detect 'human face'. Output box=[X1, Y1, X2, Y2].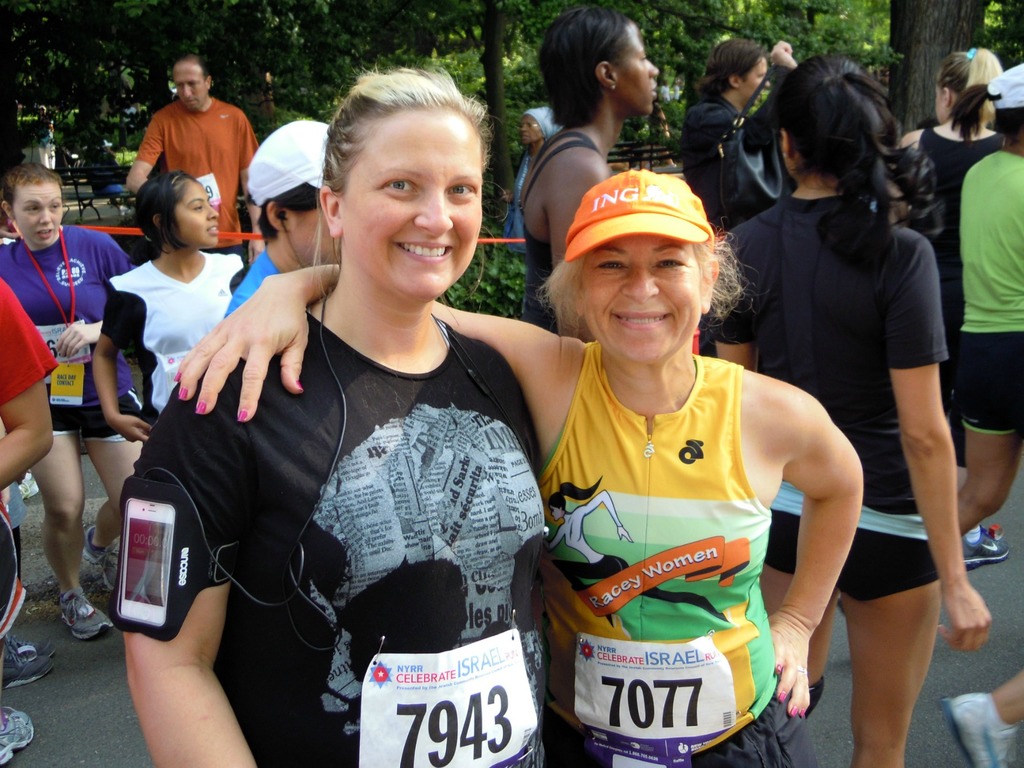
box=[8, 188, 67, 243].
